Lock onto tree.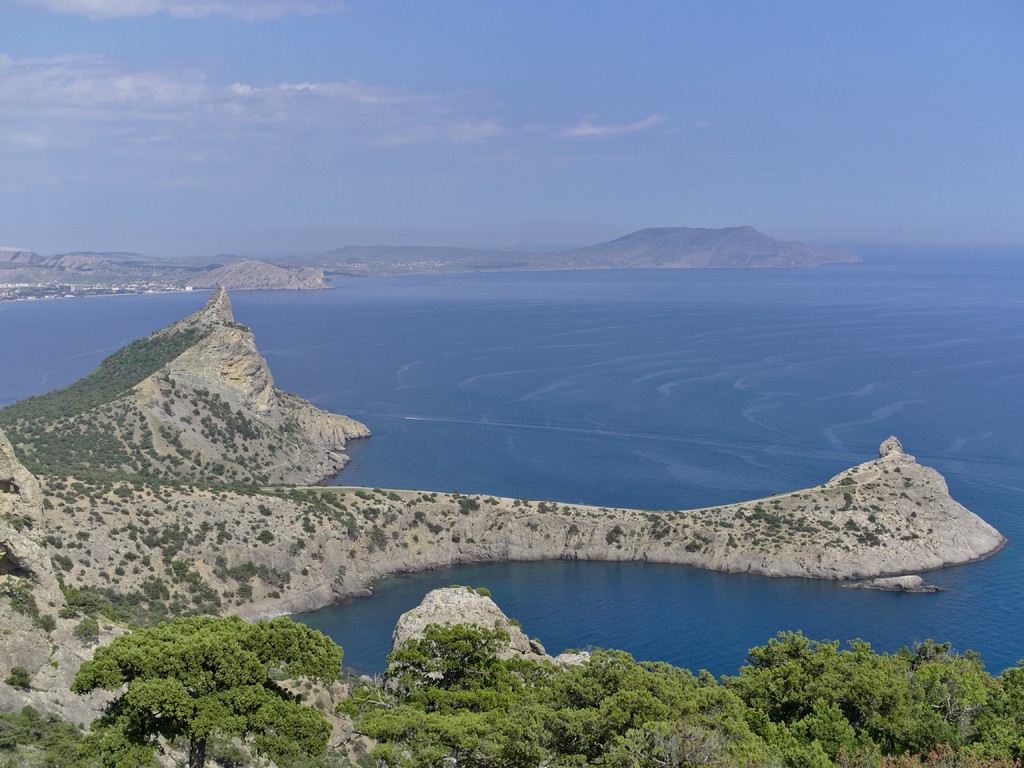
Locked: (335, 565, 350, 582).
